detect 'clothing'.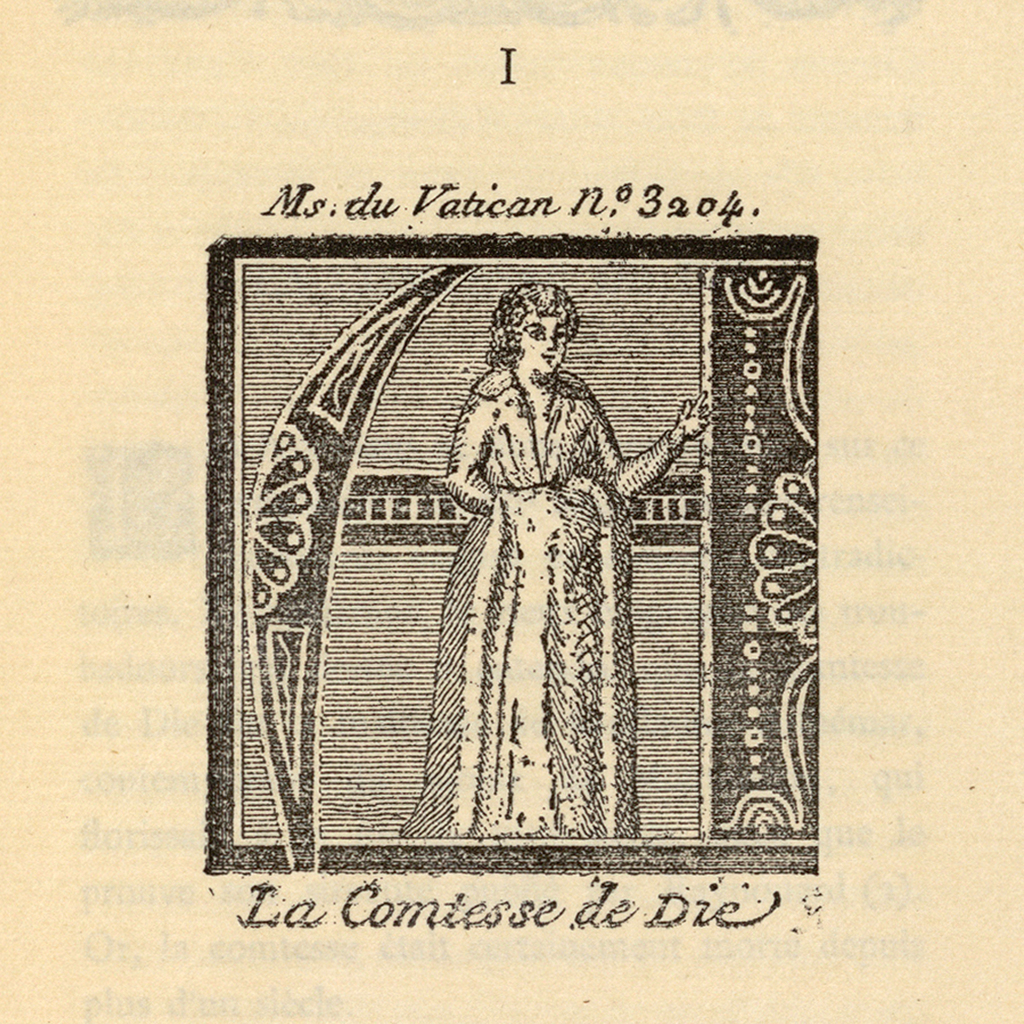
Detected at {"x1": 404, "y1": 355, "x2": 680, "y2": 835}.
